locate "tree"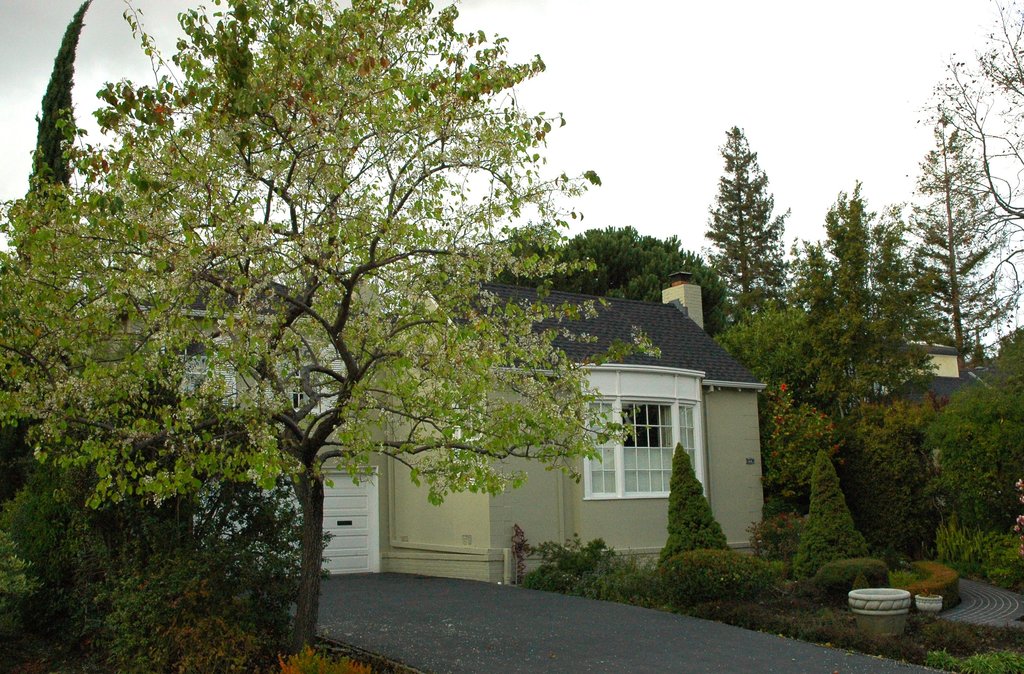
locate(659, 441, 729, 557)
